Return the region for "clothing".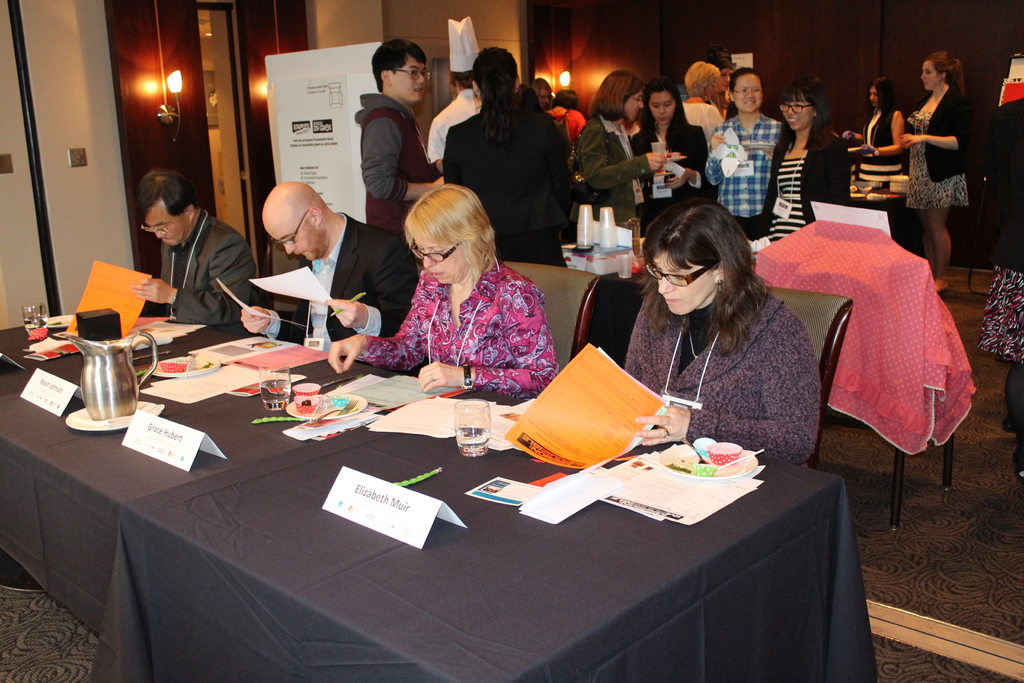
box=[700, 105, 781, 242].
